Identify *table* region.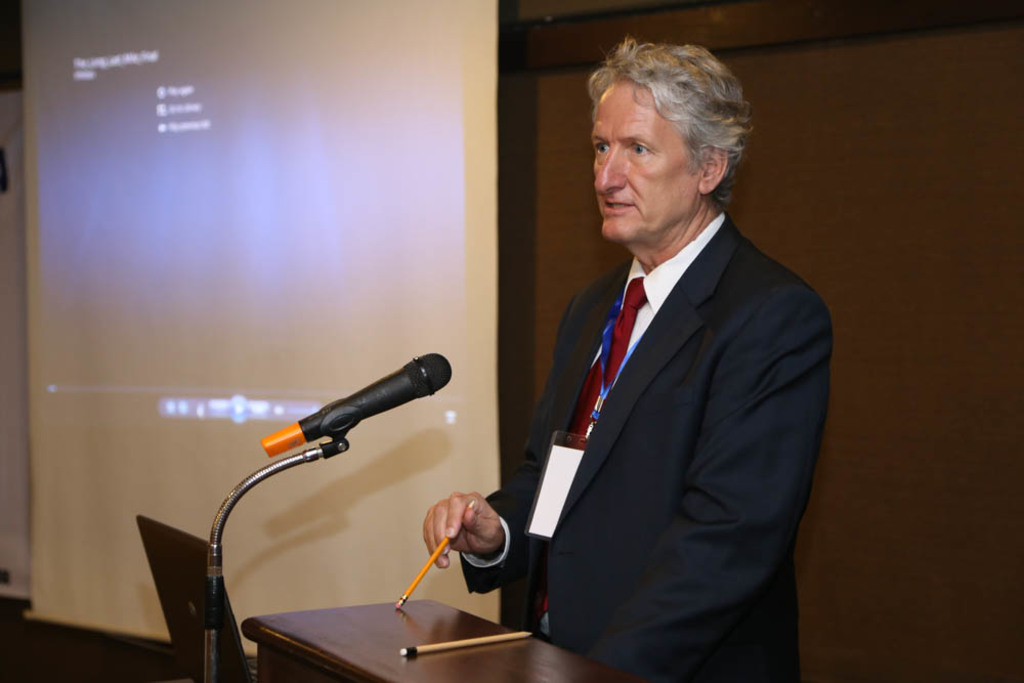
Region: <bbox>216, 570, 550, 672</bbox>.
